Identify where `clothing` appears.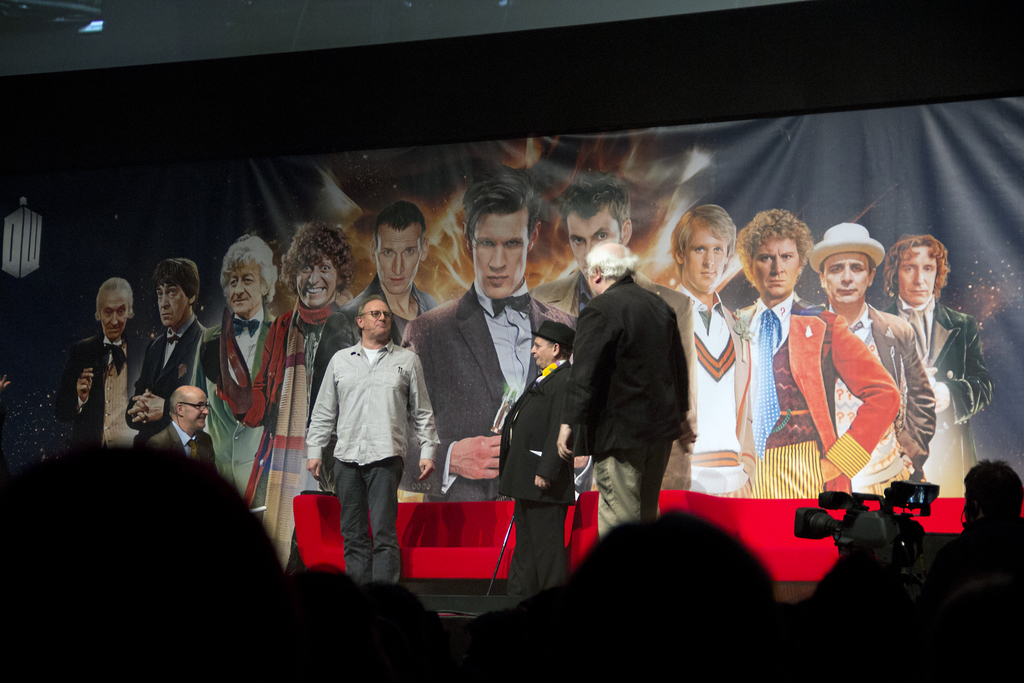
Appears at l=147, t=420, r=220, b=470.
